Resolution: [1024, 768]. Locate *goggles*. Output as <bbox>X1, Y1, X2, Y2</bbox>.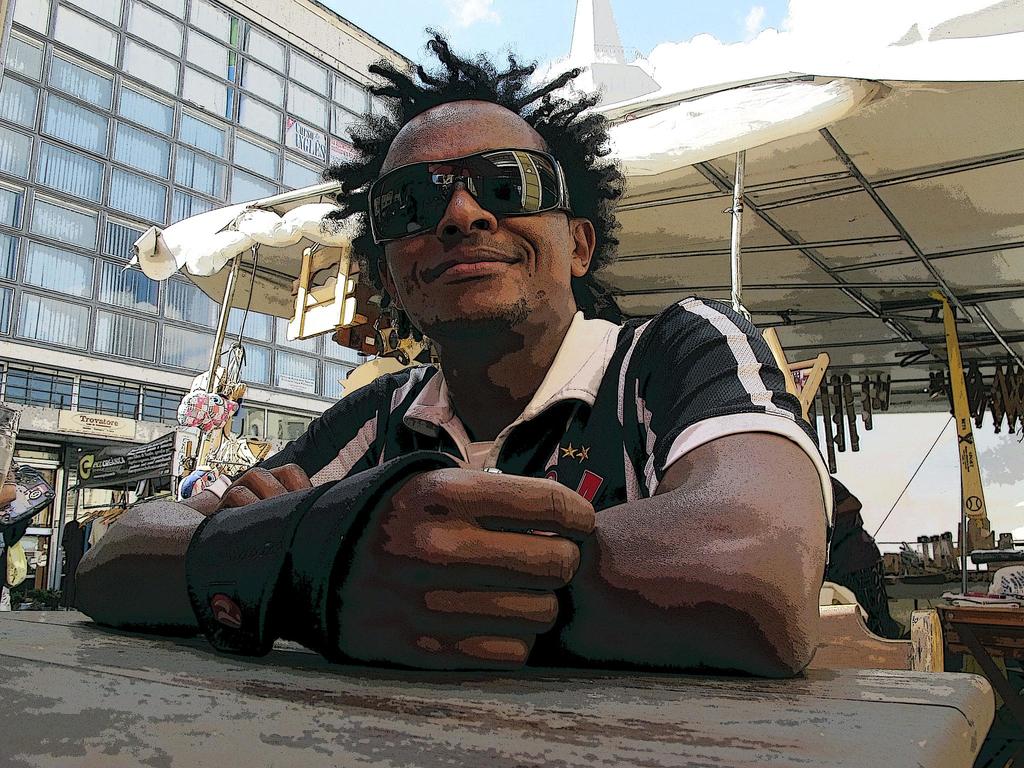
<bbox>366, 140, 572, 231</bbox>.
